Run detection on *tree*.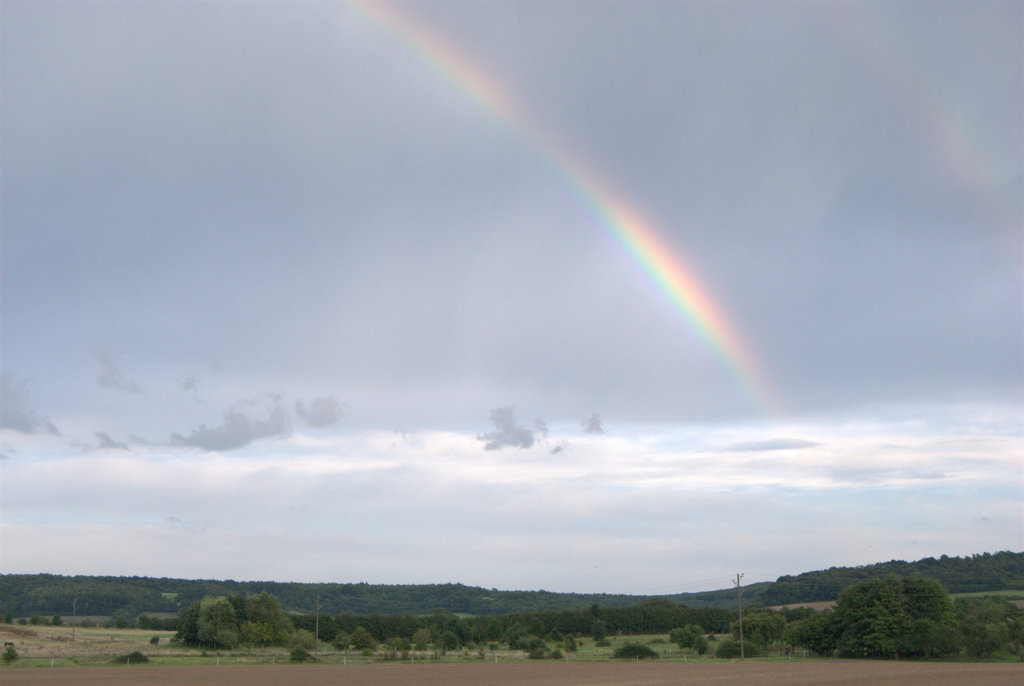
Result: 466:612:506:648.
